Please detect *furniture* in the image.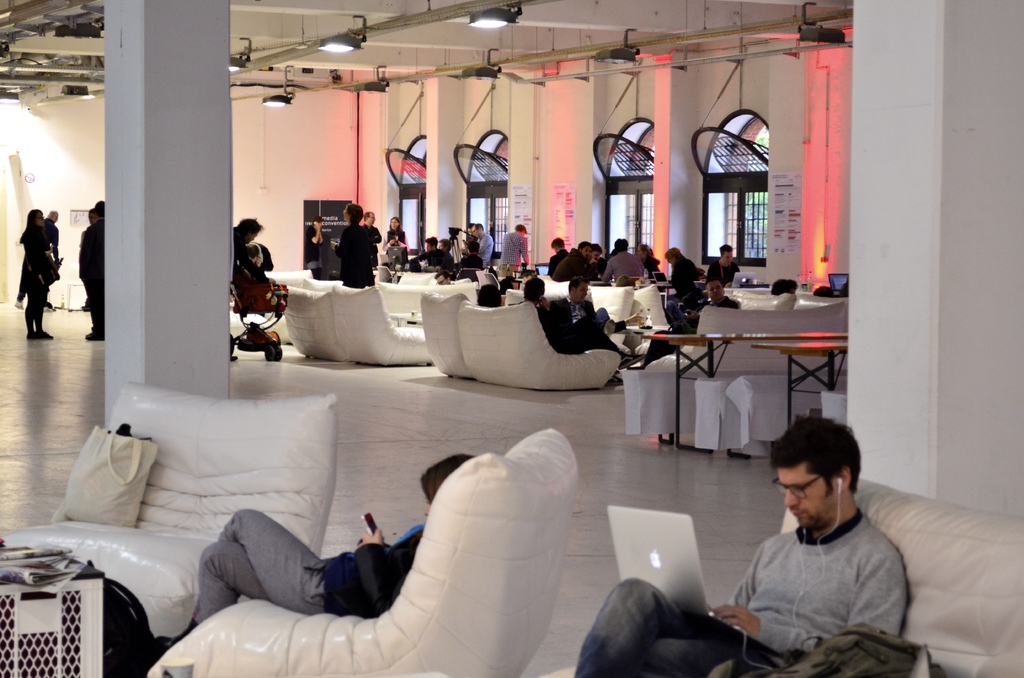
box(266, 267, 319, 287).
